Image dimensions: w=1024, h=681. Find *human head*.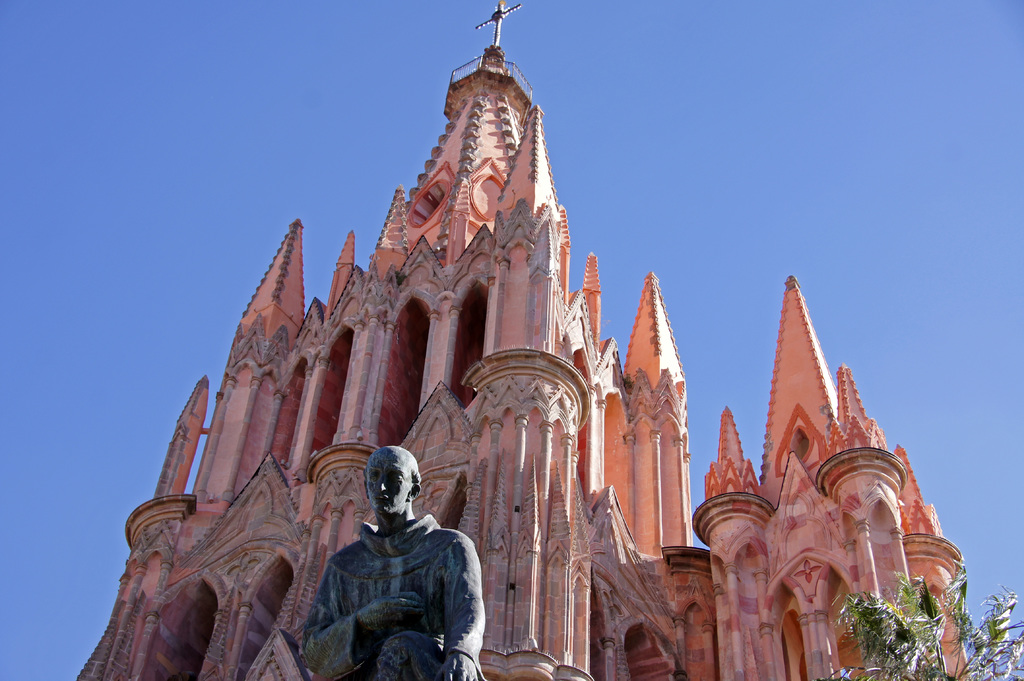
detection(362, 443, 422, 511).
